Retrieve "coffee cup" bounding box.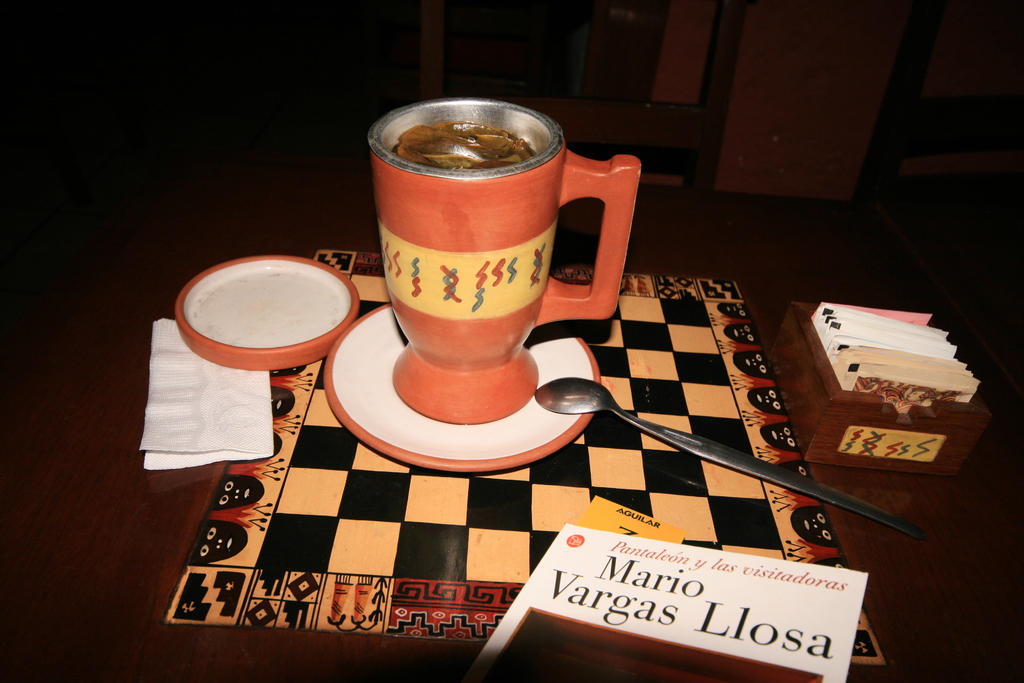
Bounding box: Rect(369, 98, 641, 425).
